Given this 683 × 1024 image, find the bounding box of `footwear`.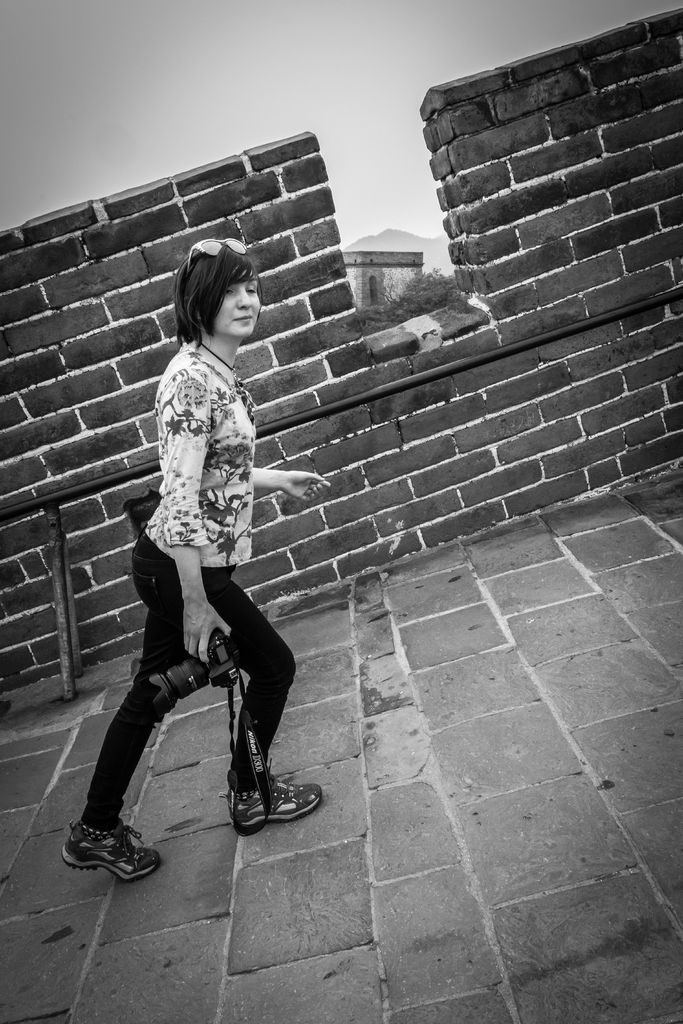
(57, 819, 146, 886).
